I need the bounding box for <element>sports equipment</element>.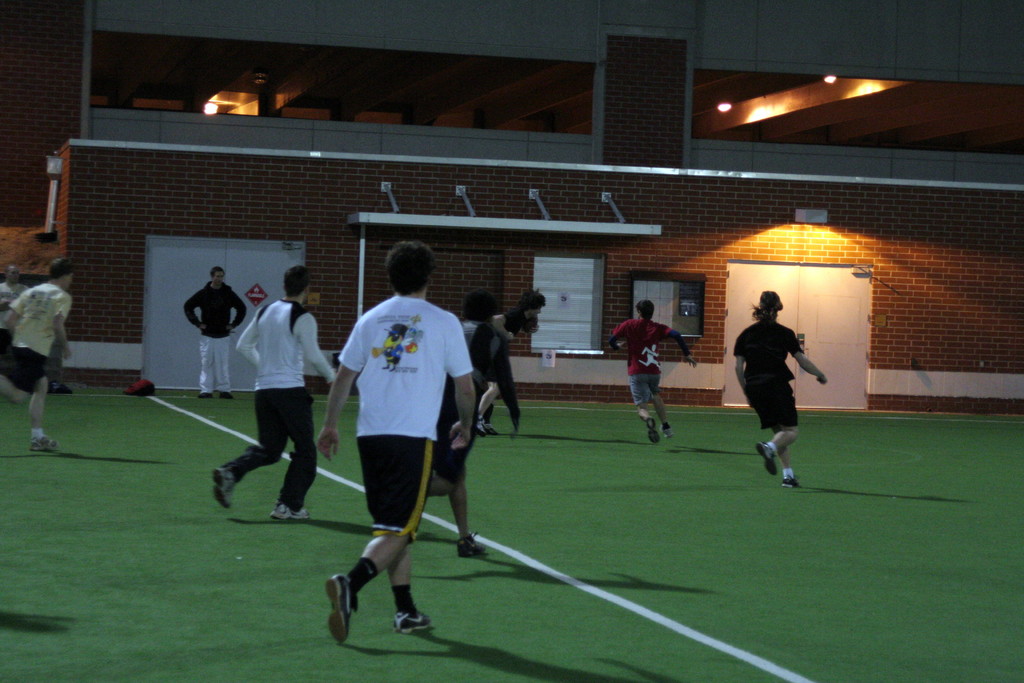
Here it is: (324,573,352,646).
